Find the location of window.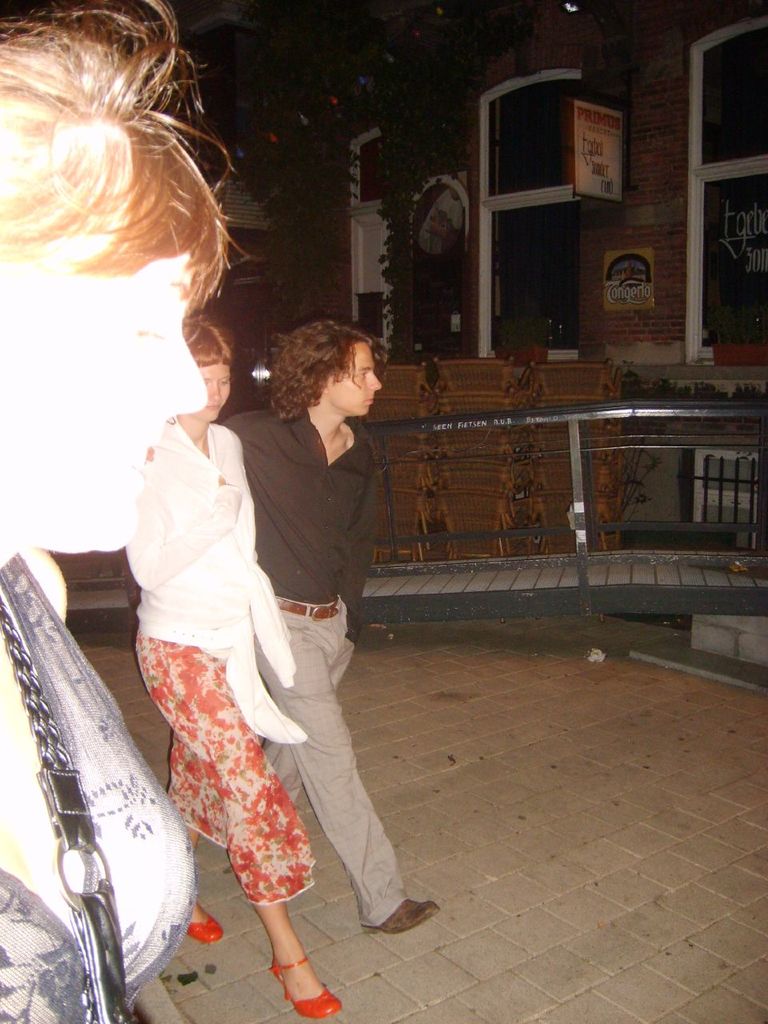
Location: Rect(495, 70, 579, 357).
